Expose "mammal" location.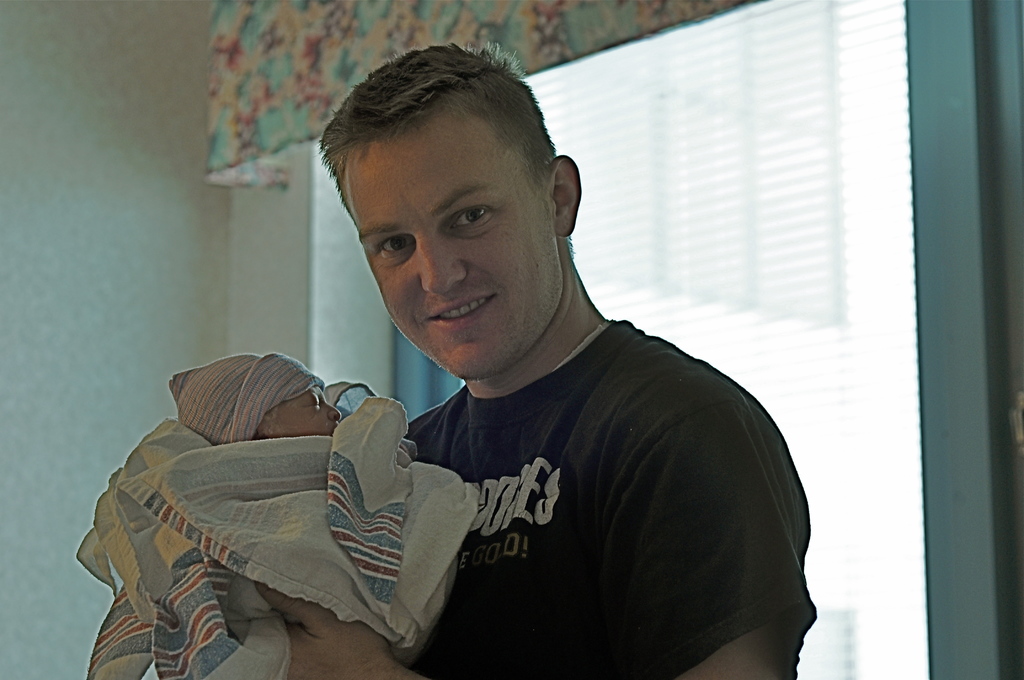
Exposed at left=166, top=350, right=344, bottom=444.
